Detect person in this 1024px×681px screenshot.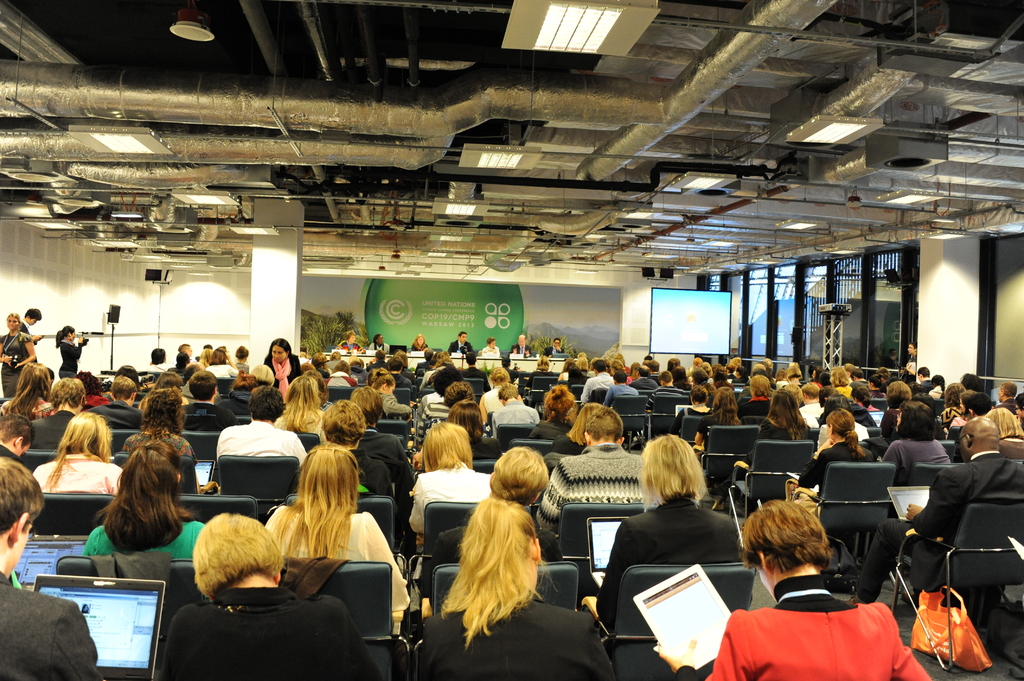
Detection: detection(422, 497, 627, 680).
